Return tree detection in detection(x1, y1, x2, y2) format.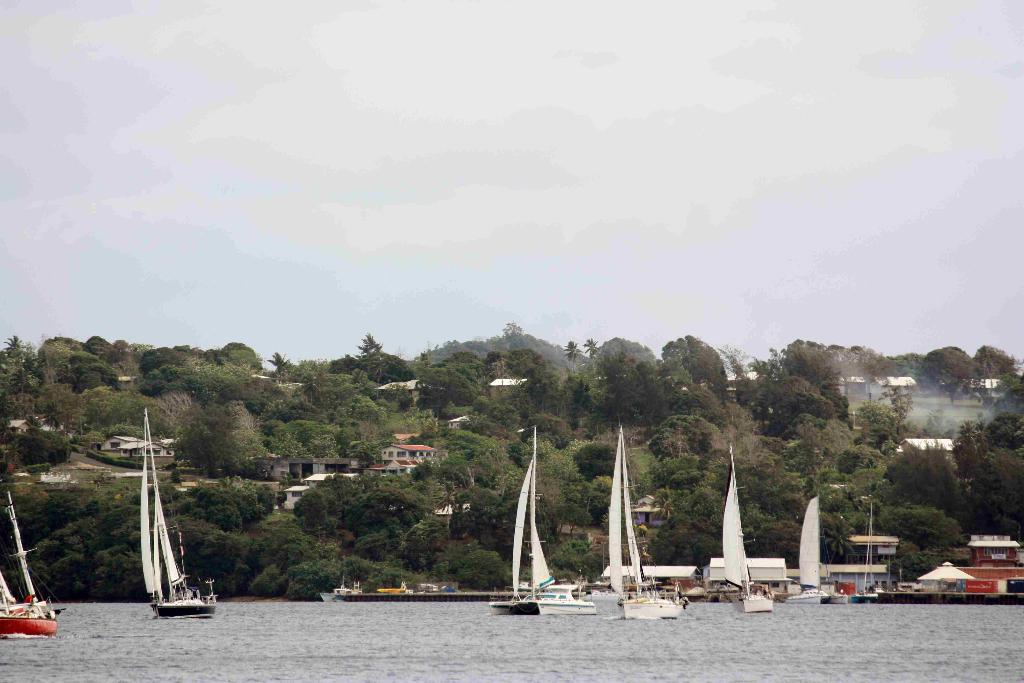
detection(788, 413, 858, 481).
